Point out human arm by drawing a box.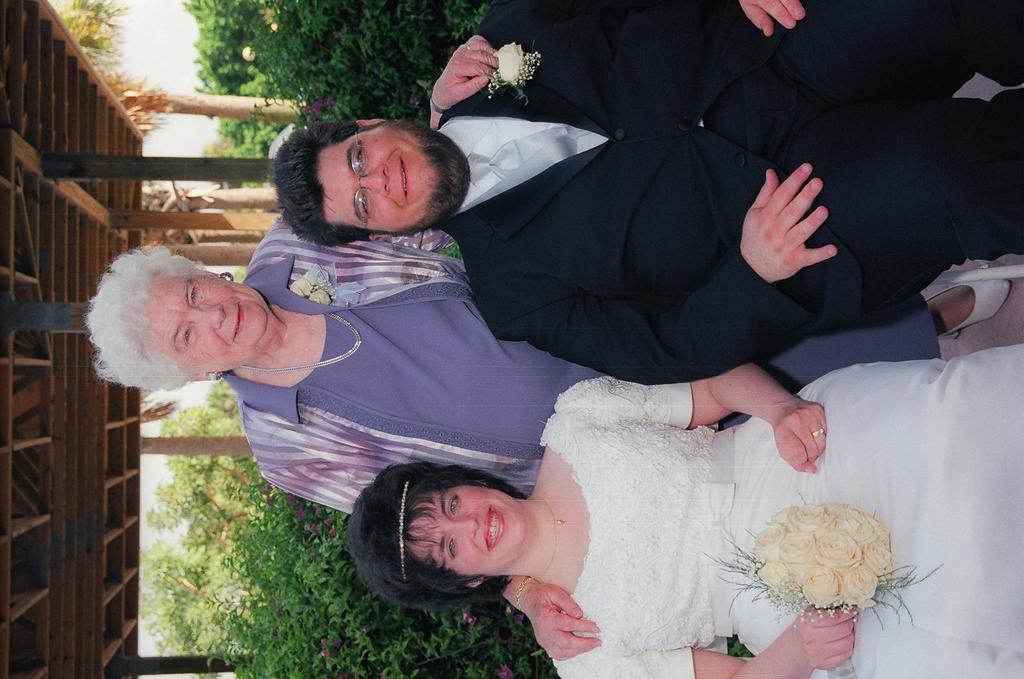
bbox=[476, 145, 842, 390].
